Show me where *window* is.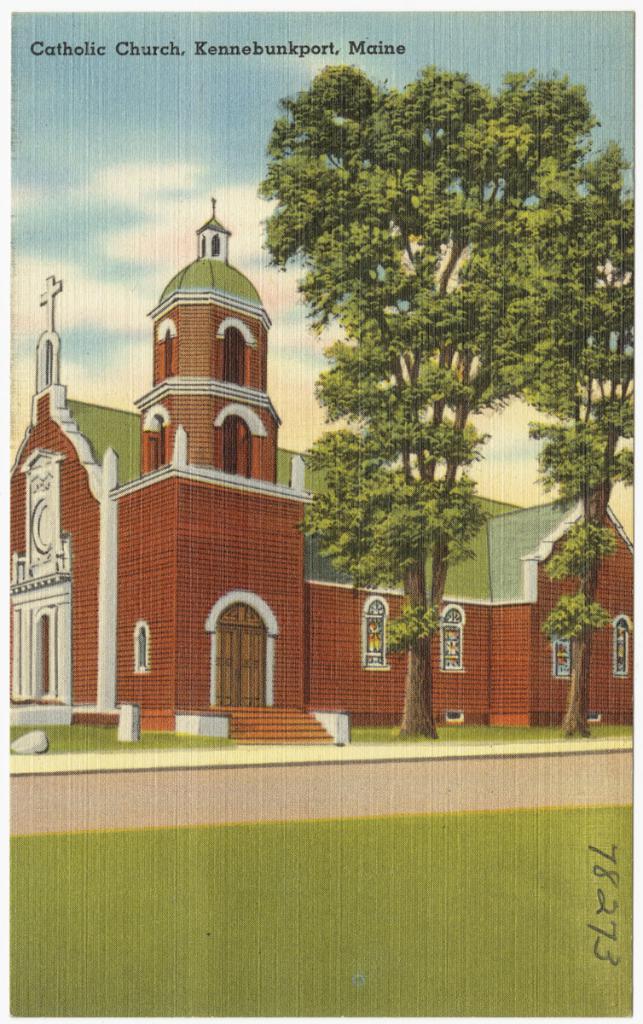
*window* is at <box>443,608,467,666</box>.
